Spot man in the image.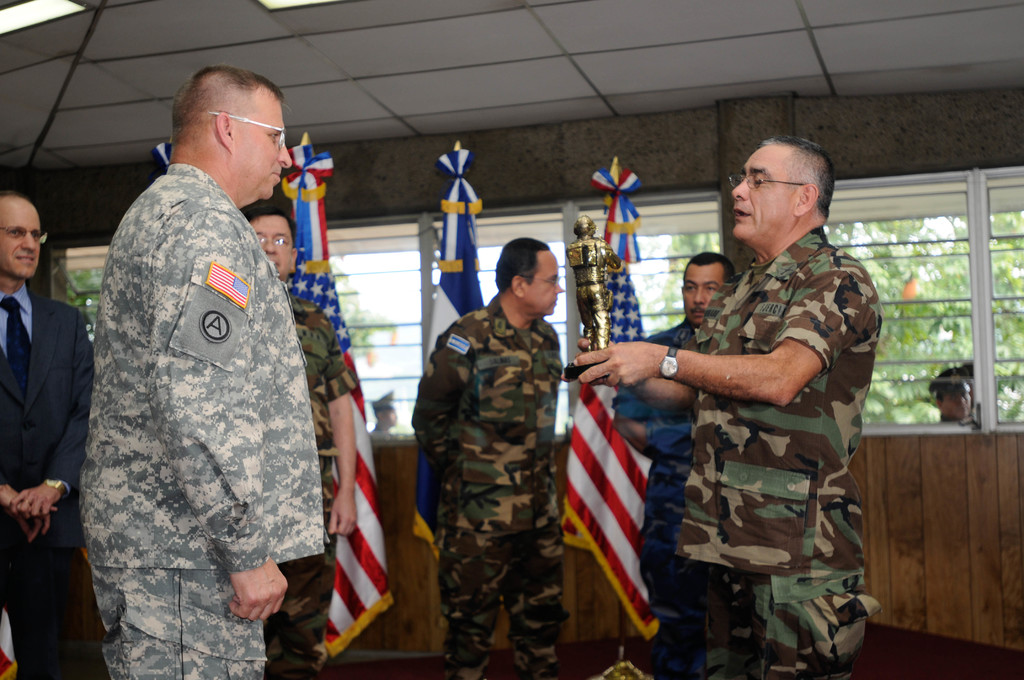
man found at {"left": 602, "top": 247, "right": 741, "bottom": 679}.
